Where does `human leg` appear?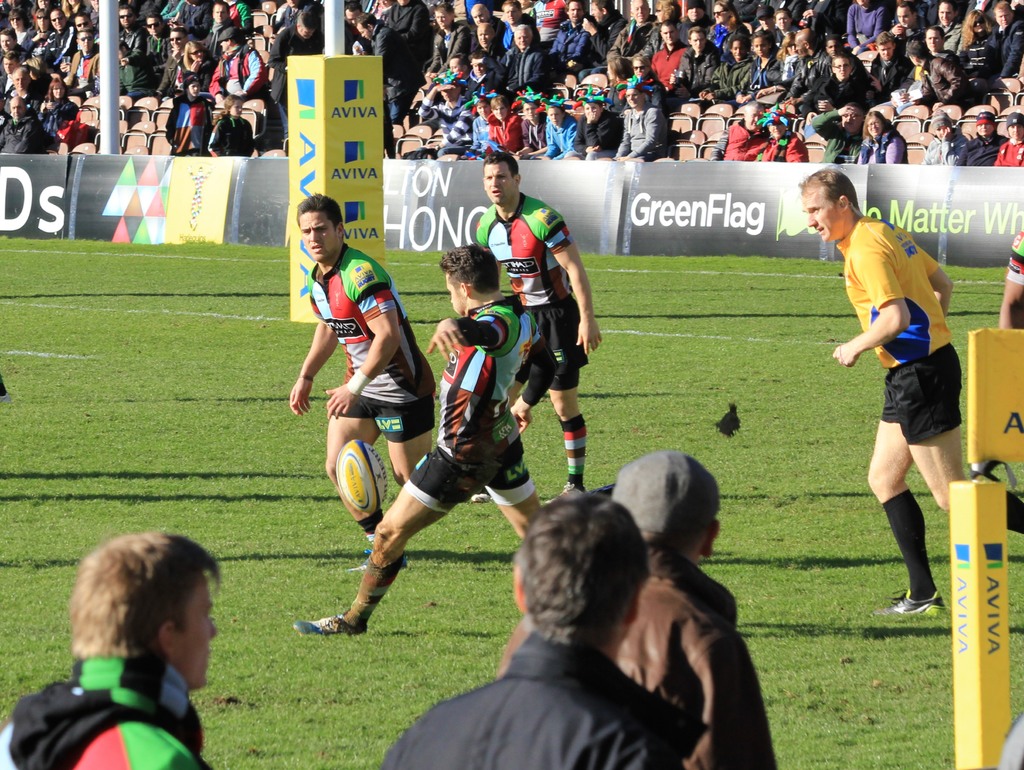
Appears at (899,347,1023,534).
